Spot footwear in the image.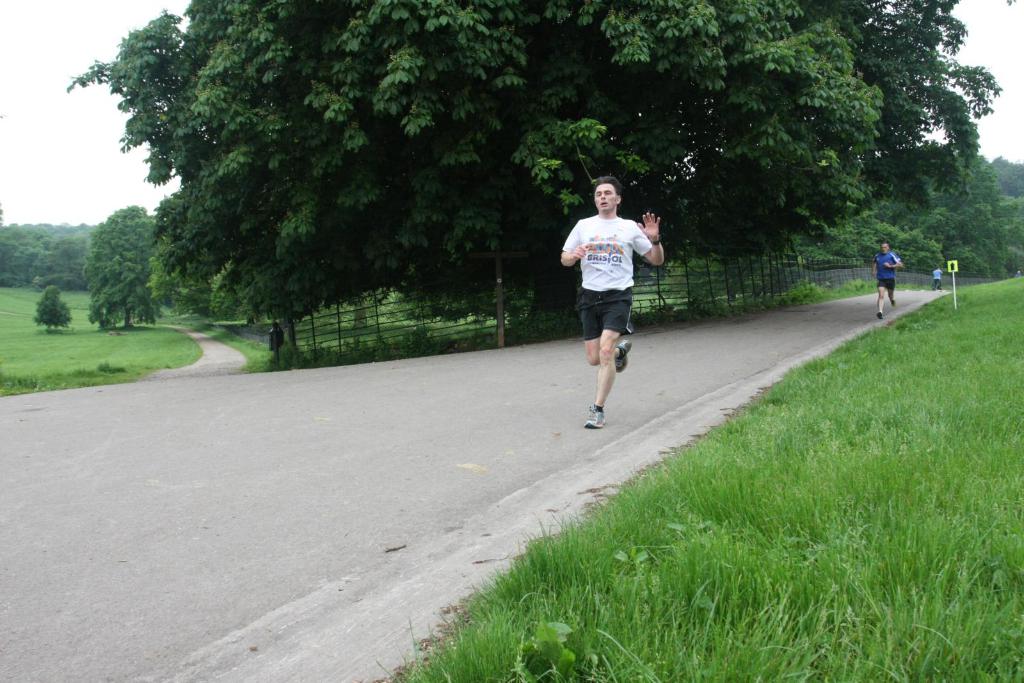
footwear found at BBox(887, 300, 899, 307).
